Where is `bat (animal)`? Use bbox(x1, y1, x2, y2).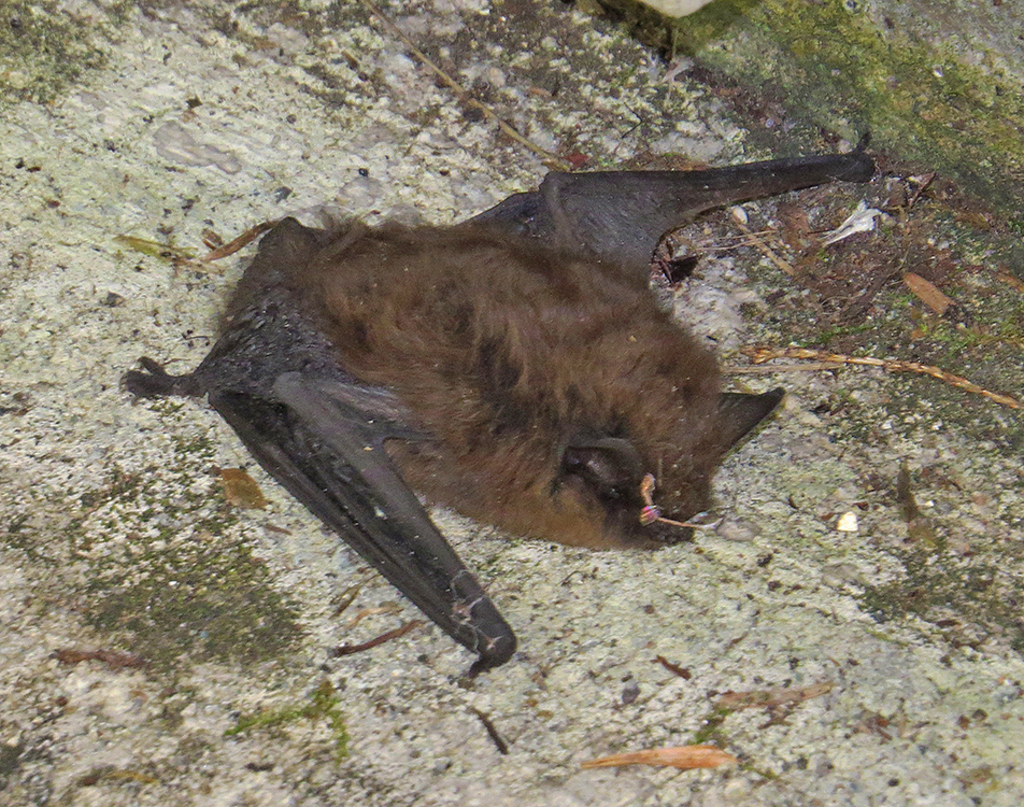
bbox(118, 126, 879, 686).
